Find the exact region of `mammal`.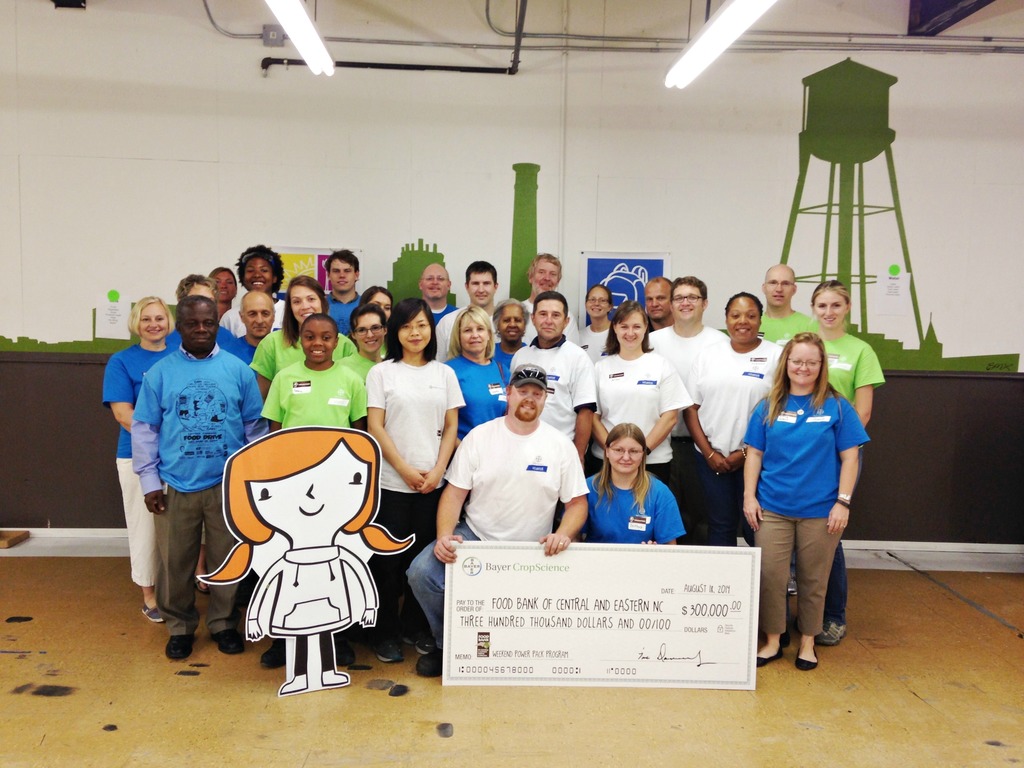
Exact region: <box>446,300,511,460</box>.
